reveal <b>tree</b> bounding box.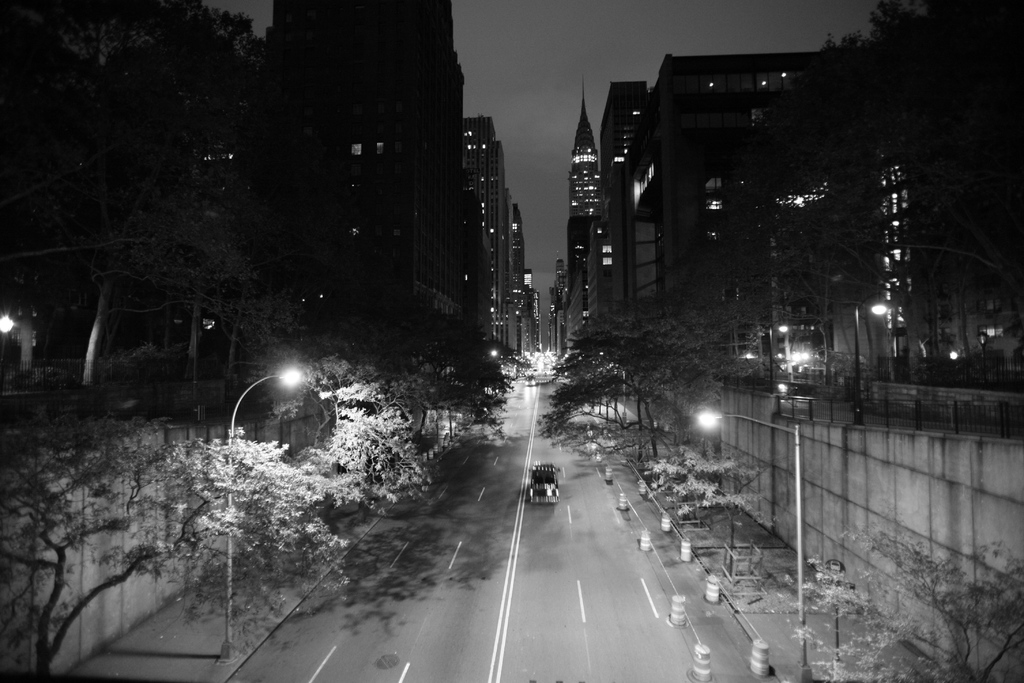
Revealed: bbox(538, 293, 769, 517).
